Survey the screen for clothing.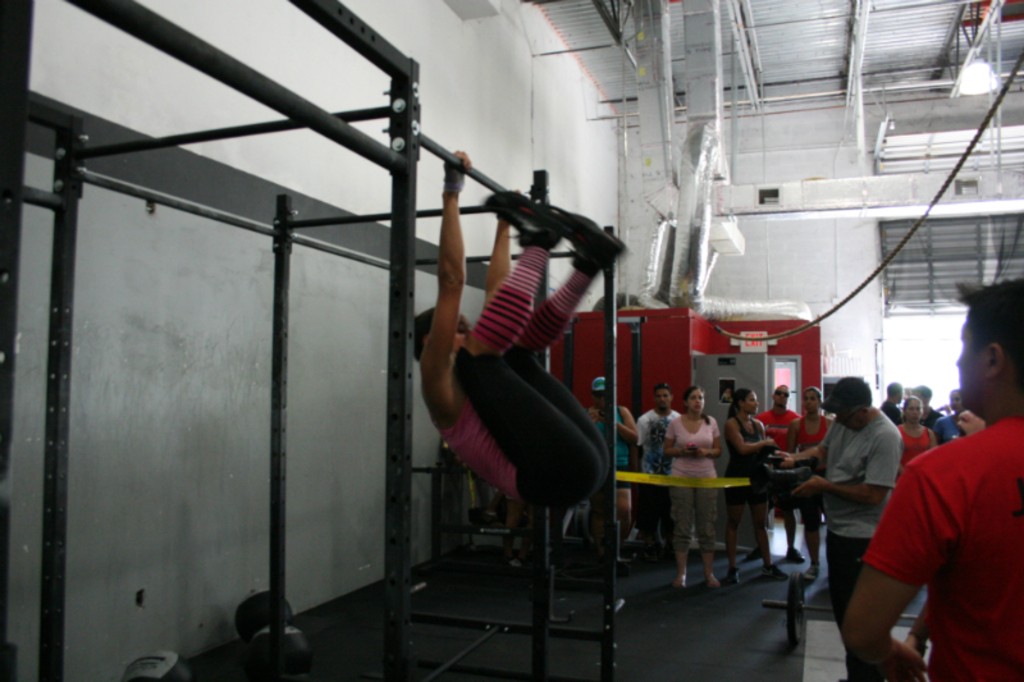
Survey found: {"left": 589, "top": 400, "right": 637, "bottom": 490}.
